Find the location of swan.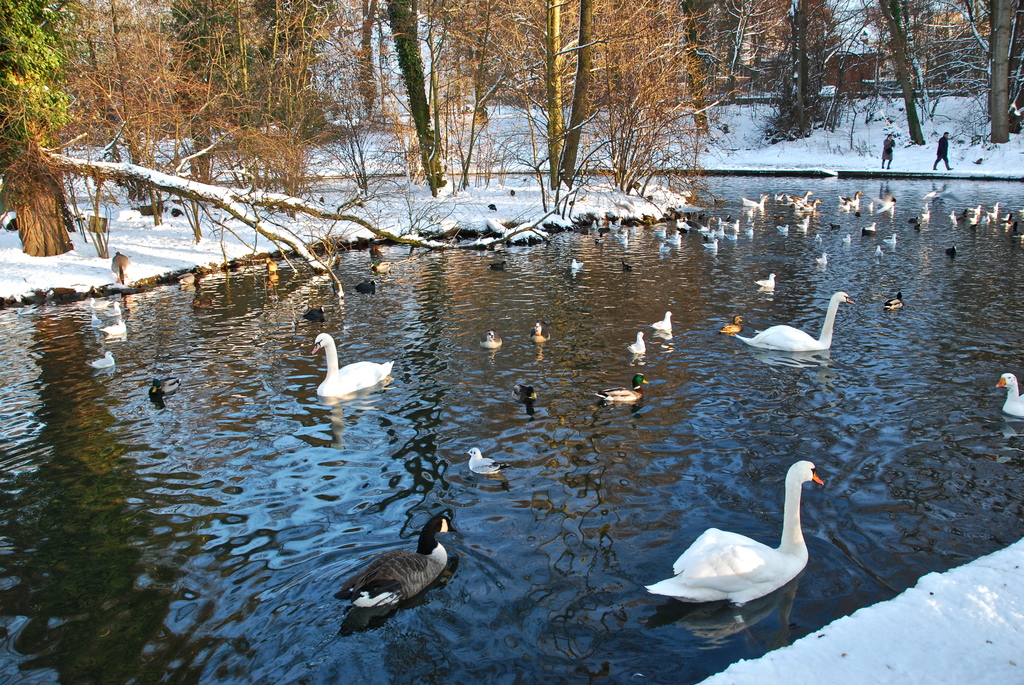
Location: pyautogui.locateOnScreen(712, 224, 724, 235).
